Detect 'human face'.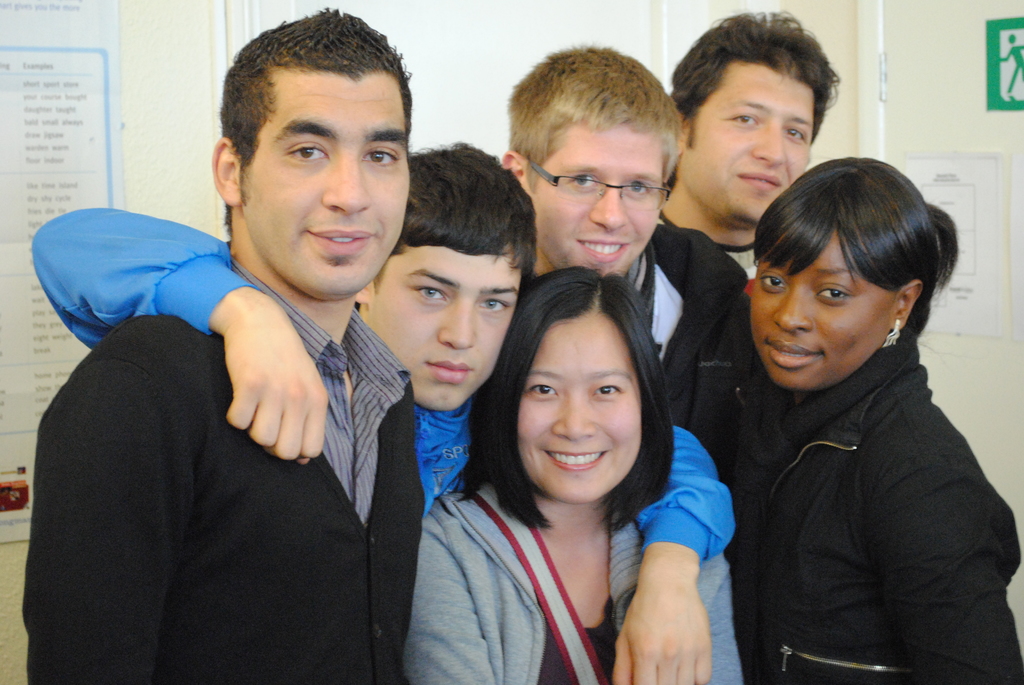
Detected at crop(750, 236, 899, 387).
